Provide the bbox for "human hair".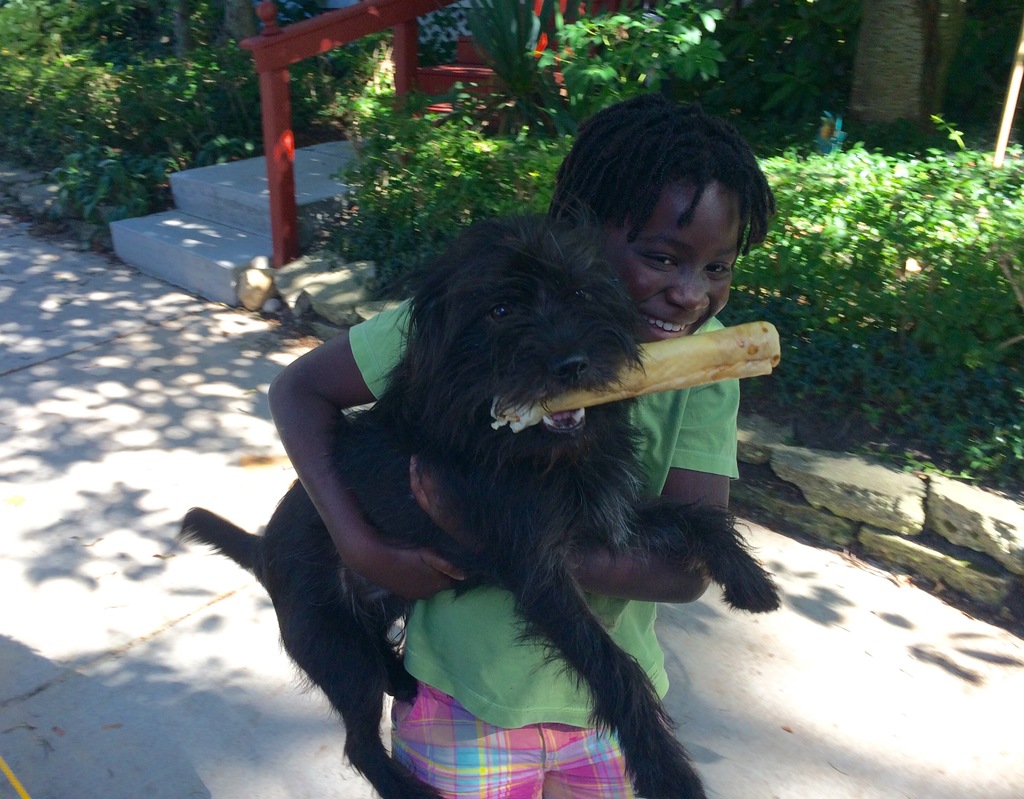
rect(560, 95, 764, 299).
